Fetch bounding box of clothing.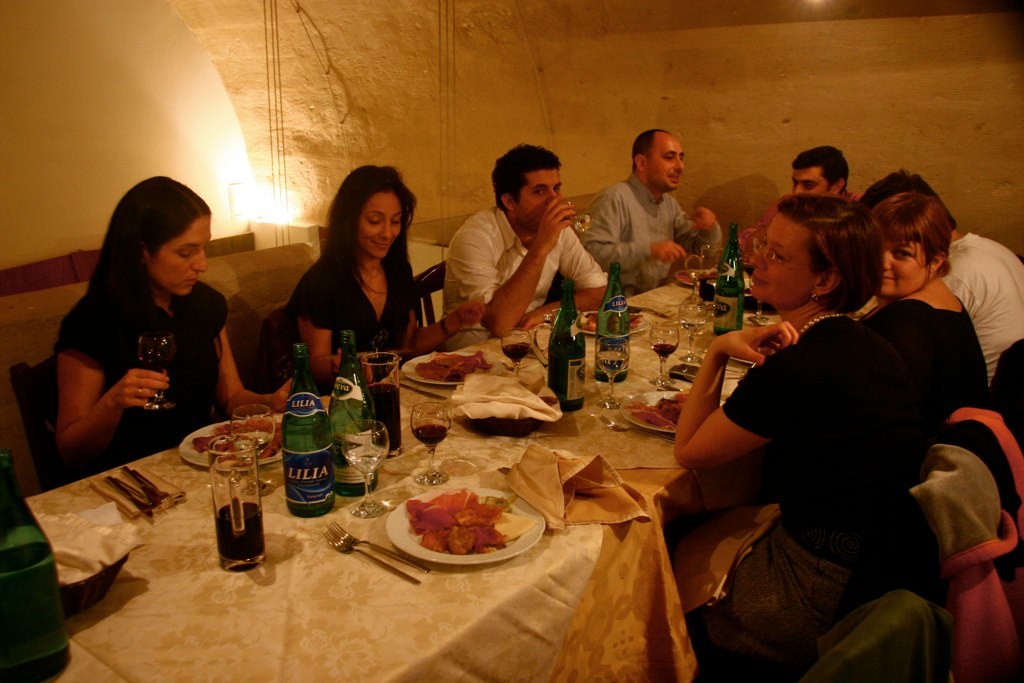
Bbox: 439/199/609/353.
